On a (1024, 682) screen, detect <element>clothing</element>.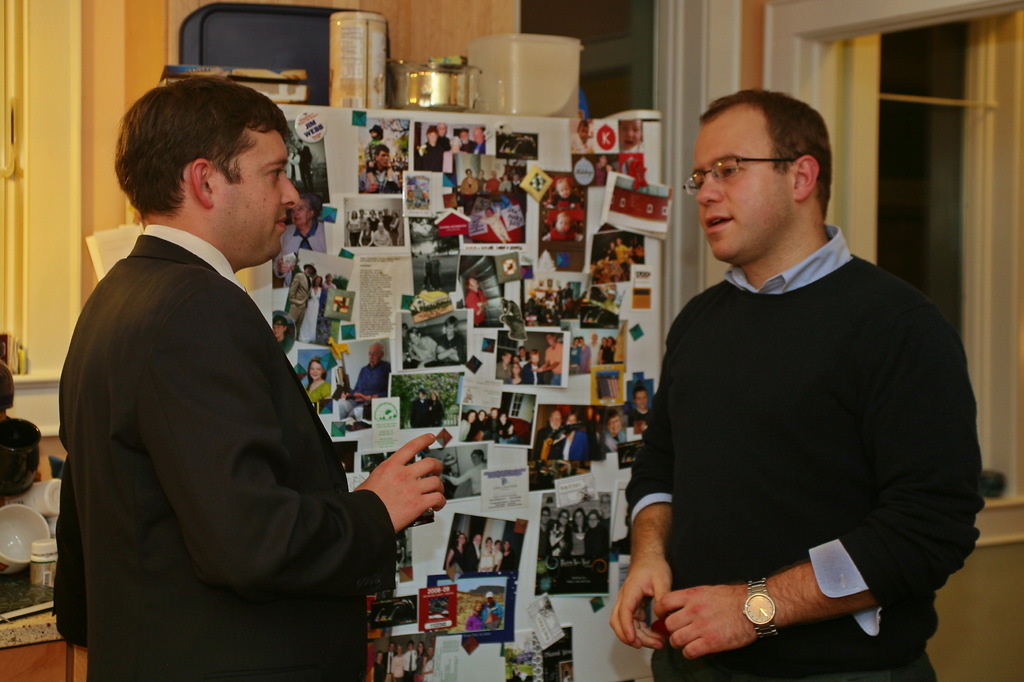
pyautogui.locateOnScreen(604, 346, 617, 362).
